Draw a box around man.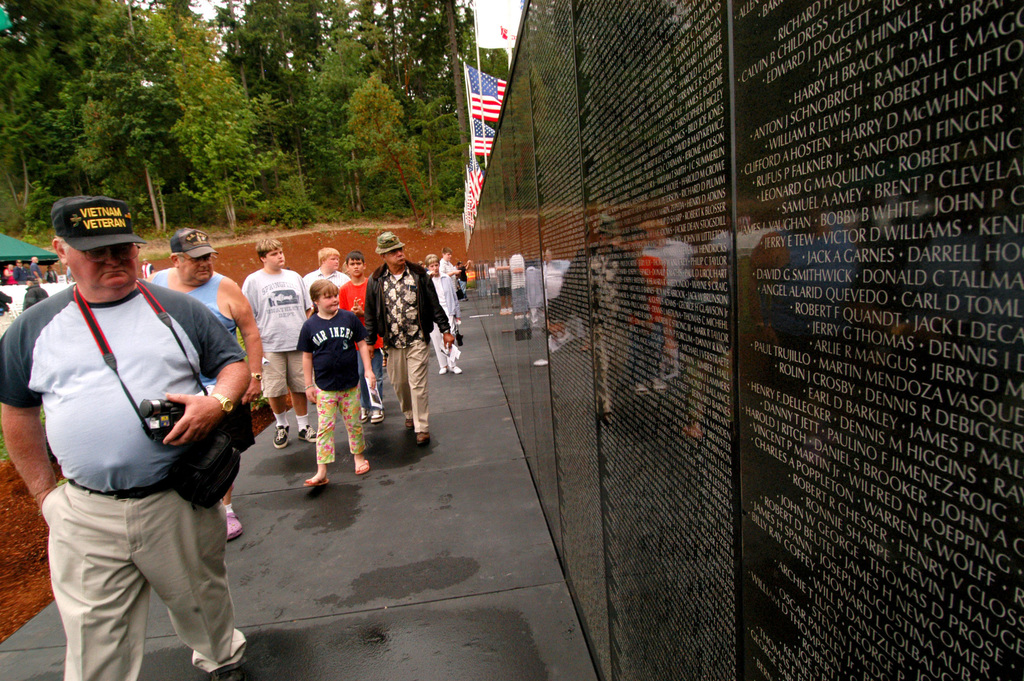
10/258/33/284.
